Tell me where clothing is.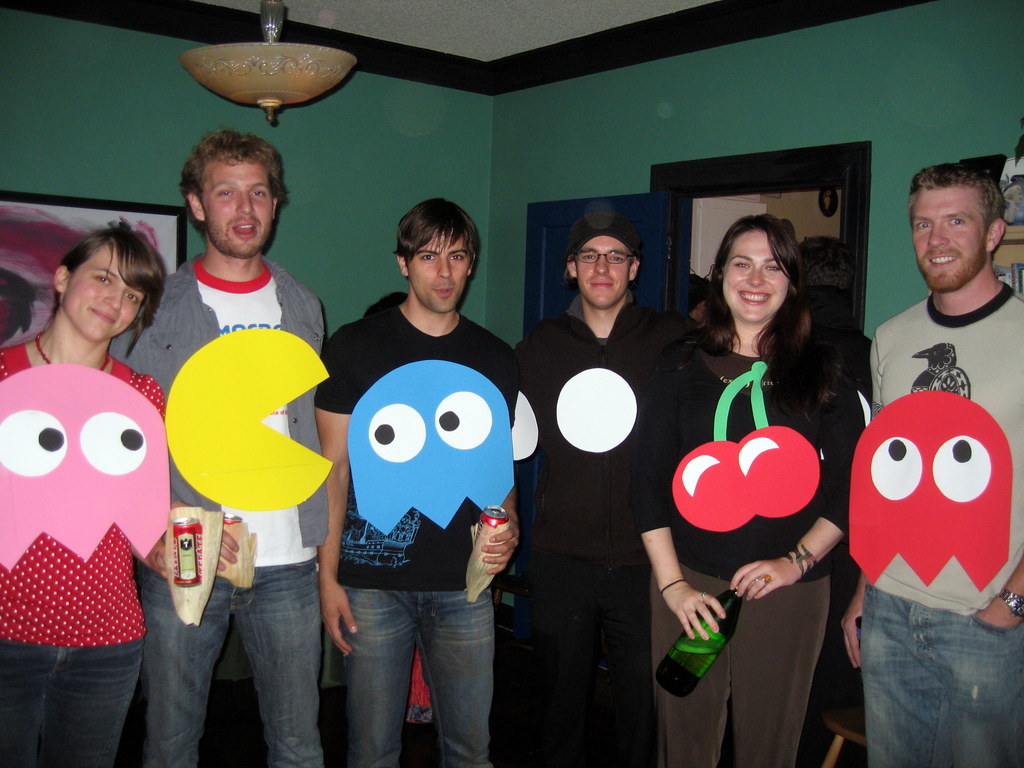
clothing is at (x1=0, y1=343, x2=166, y2=767).
